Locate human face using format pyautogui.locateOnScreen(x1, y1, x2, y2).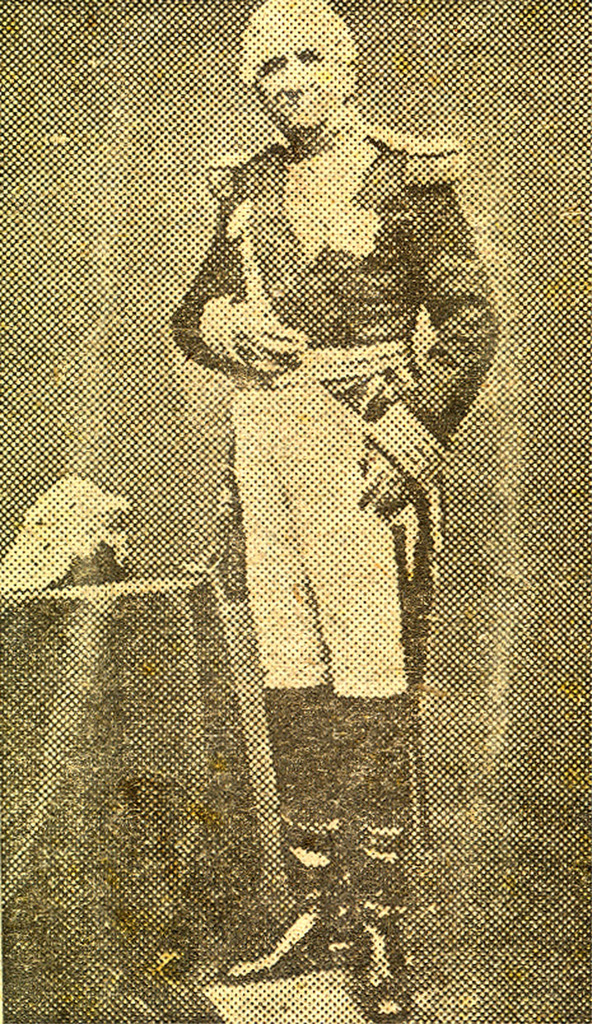
pyautogui.locateOnScreen(256, 56, 347, 135).
